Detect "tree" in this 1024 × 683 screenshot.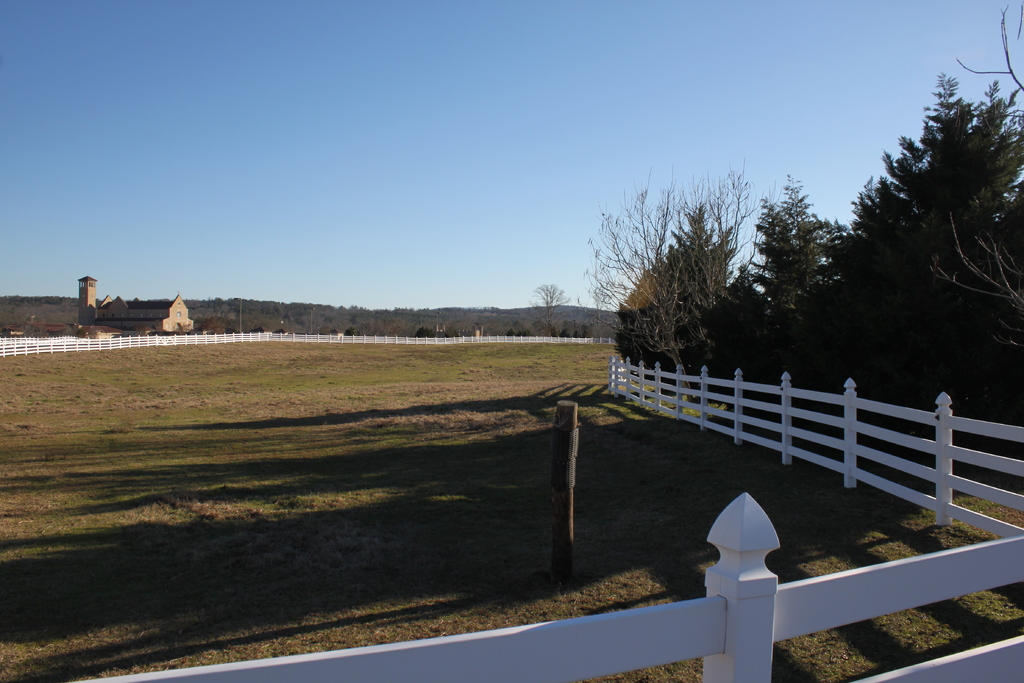
Detection: region(781, 63, 1023, 462).
